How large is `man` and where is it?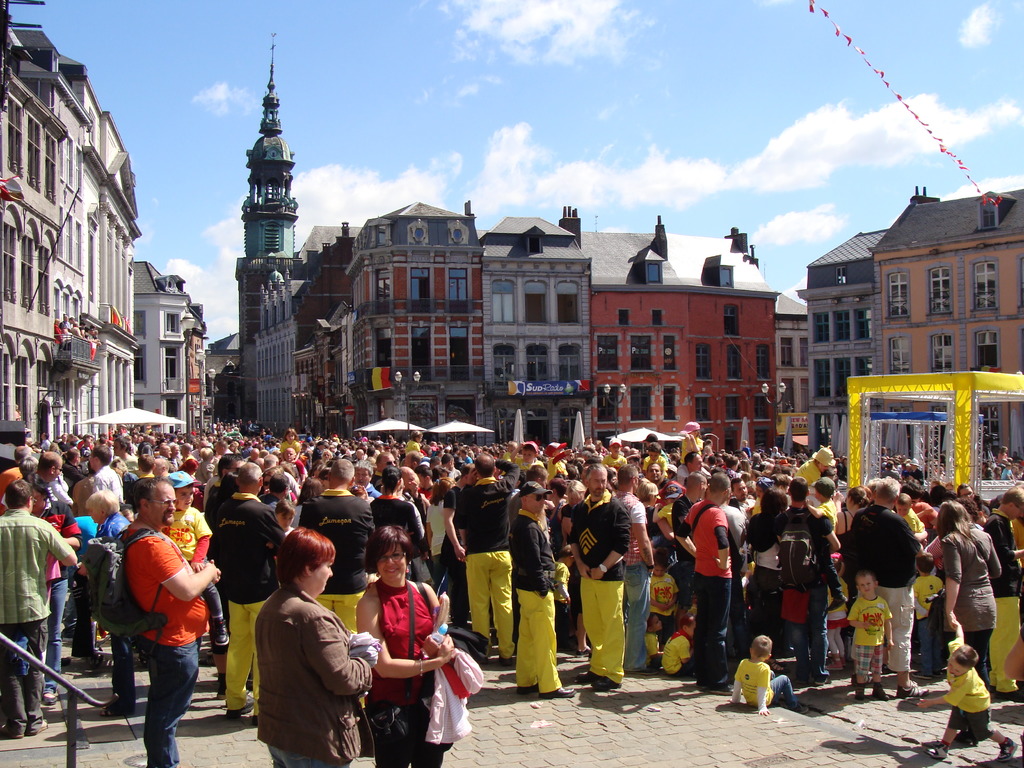
Bounding box: (left=565, top=465, right=632, bottom=694).
